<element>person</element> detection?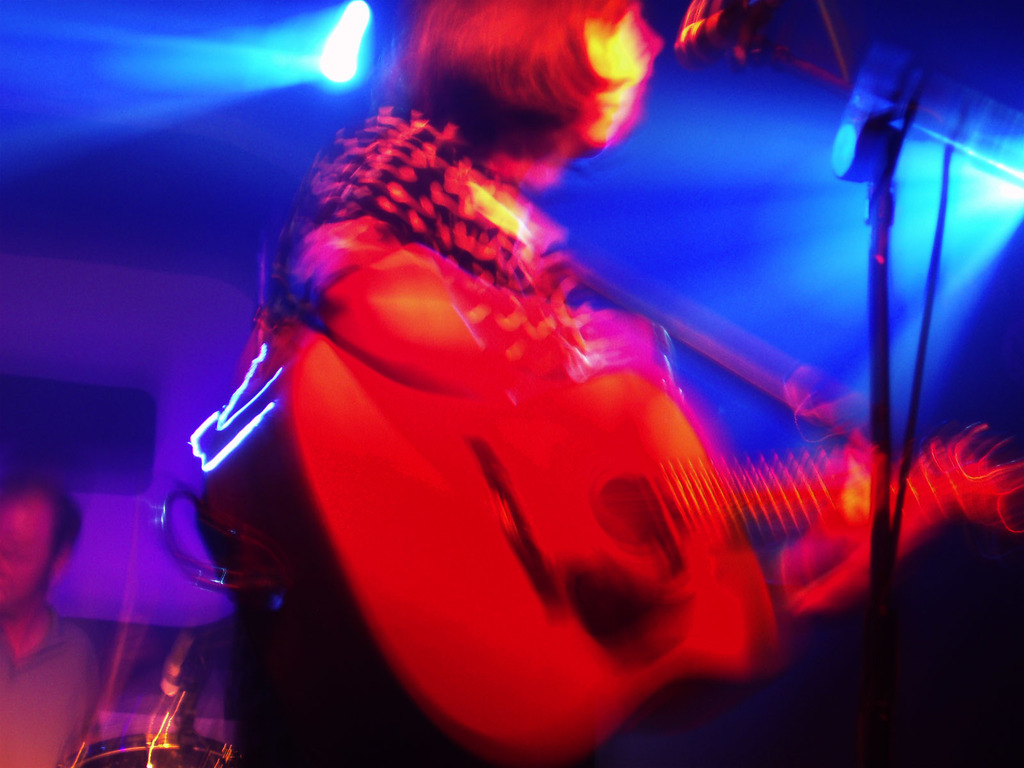
{"left": 208, "top": 0, "right": 926, "bottom": 767}
